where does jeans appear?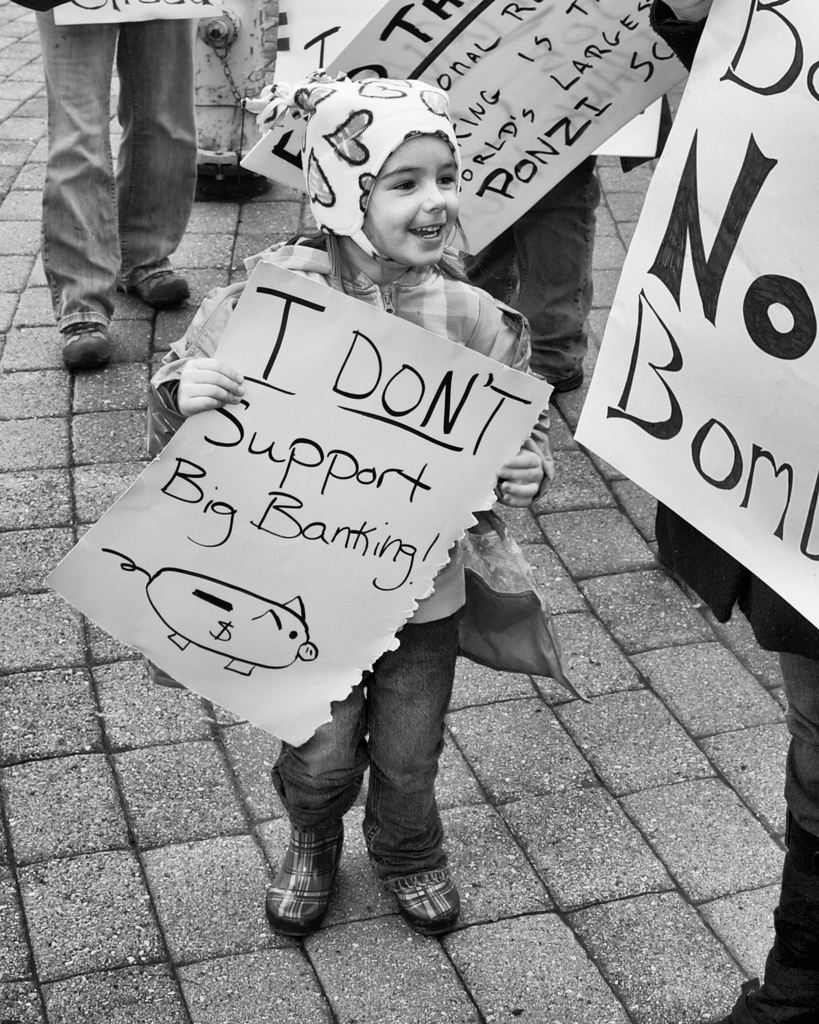
Appears at box(277, 612, 461, 867).
